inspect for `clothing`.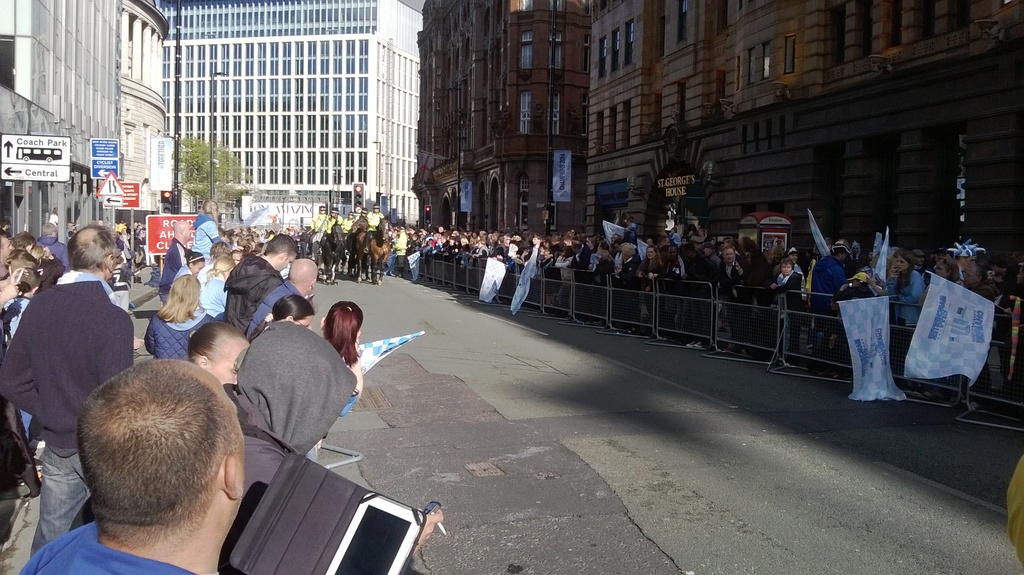
Inspection: l=24, t=521, r=219, b=574.
